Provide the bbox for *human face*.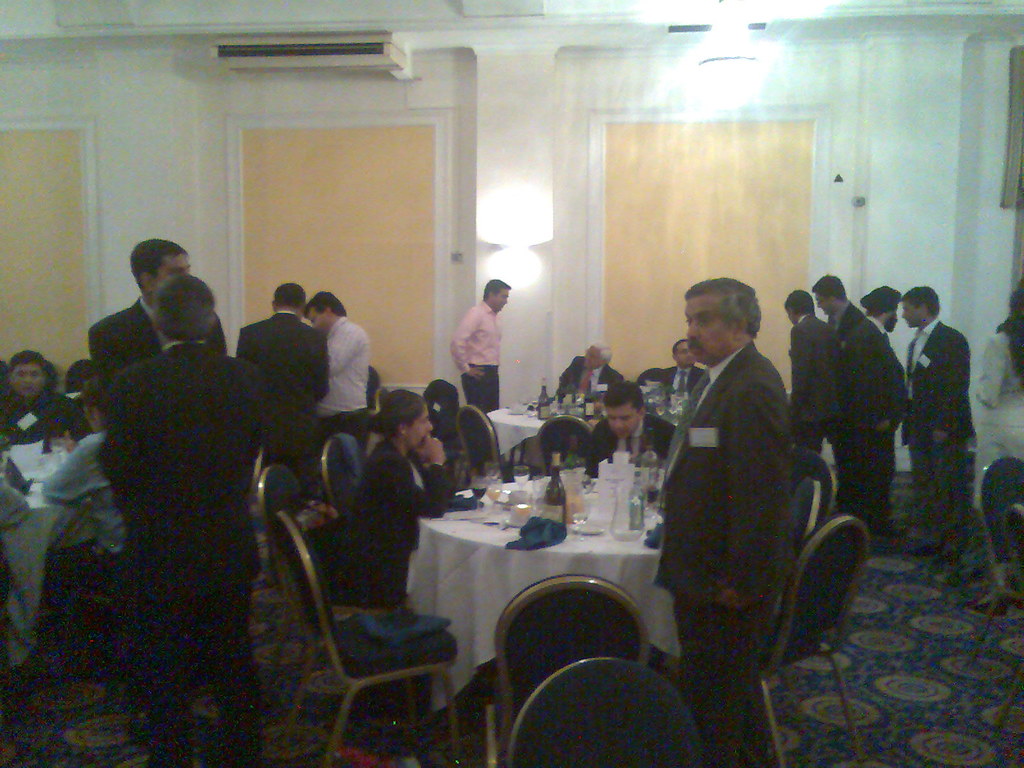
{"left": 12, "top": 358, "right": 44, "bottom": 401}.
